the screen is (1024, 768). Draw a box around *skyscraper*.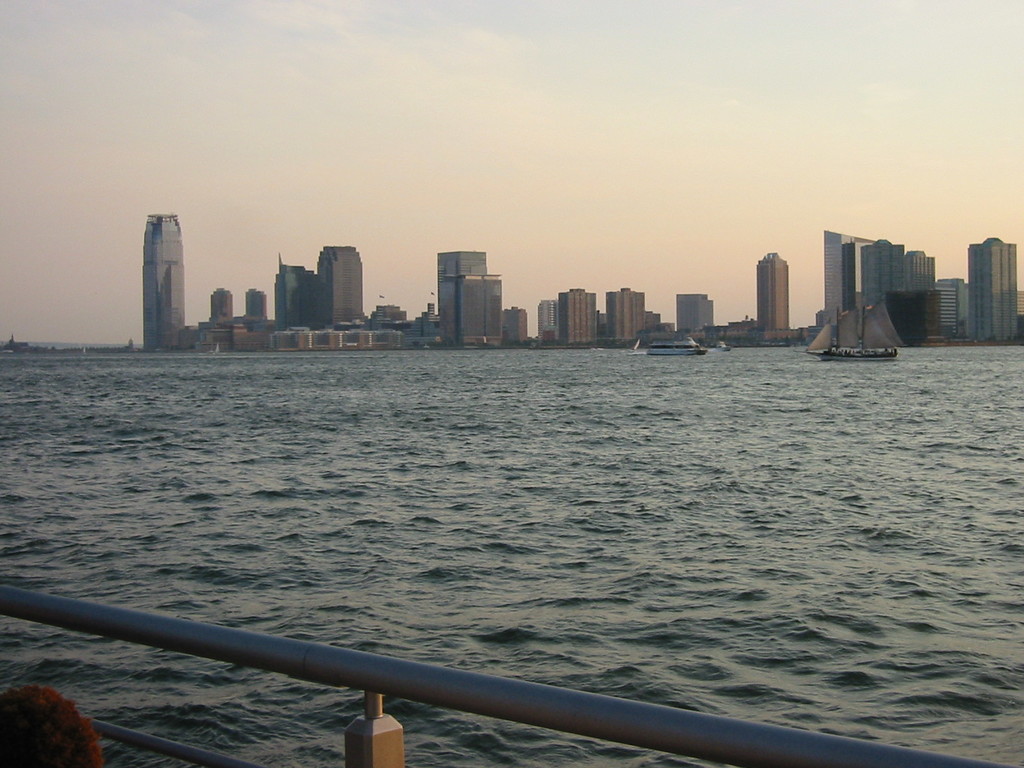
680,296,719,333.
